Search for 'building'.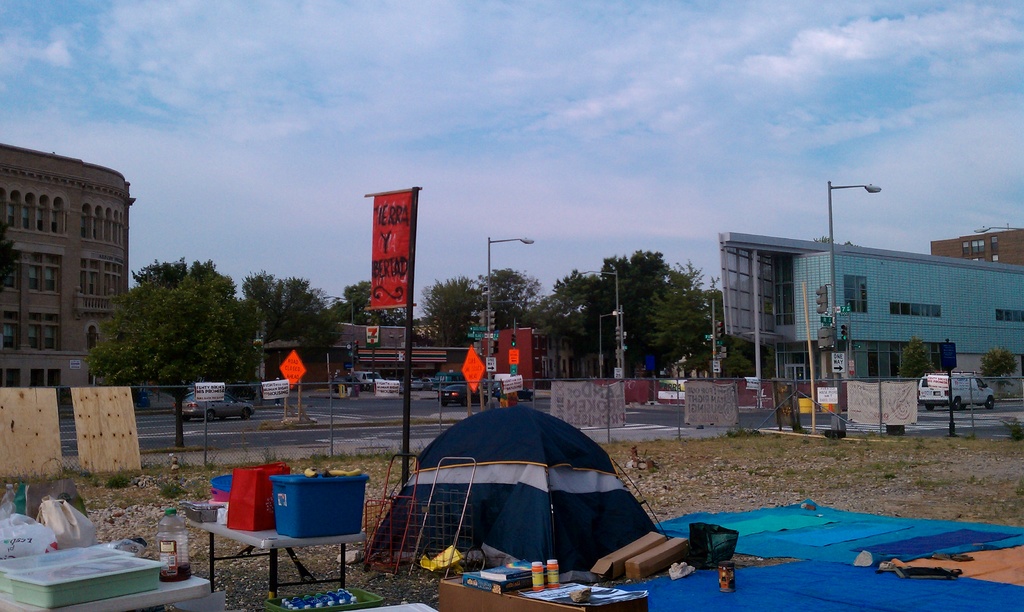
Found at {"x1": 500, "y1": 319, "x2": 575, "y2": 382}.
